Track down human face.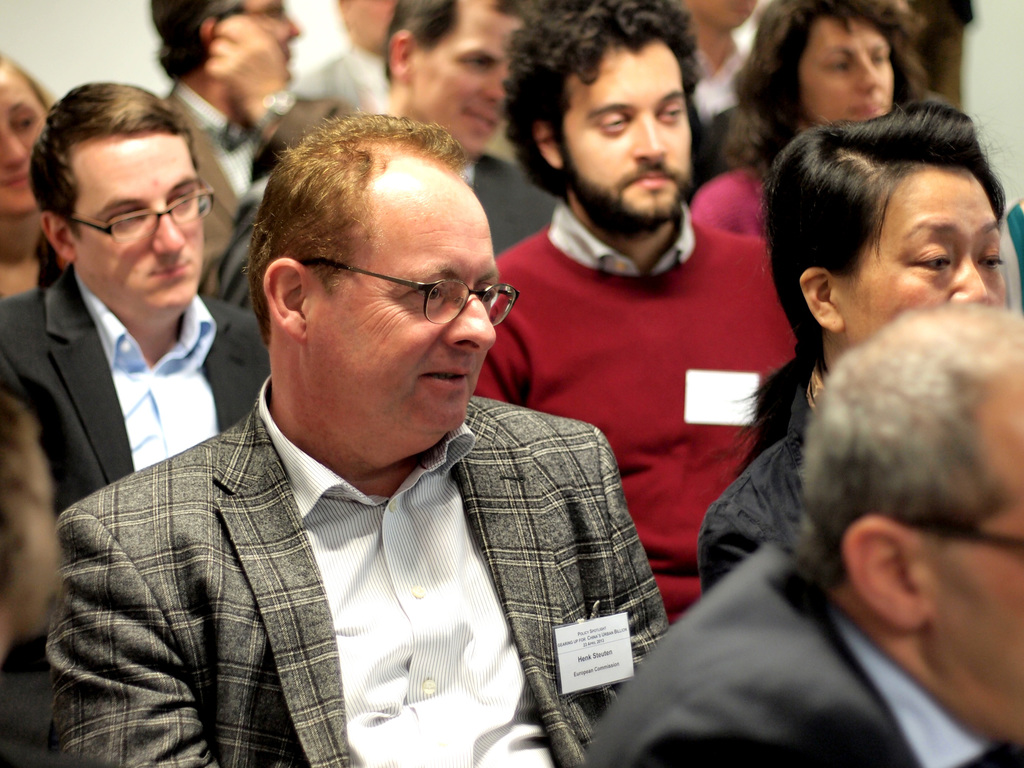
Tracked to {"x1": 62, "y1": 135, "x2": 201, "y2": 312}.
